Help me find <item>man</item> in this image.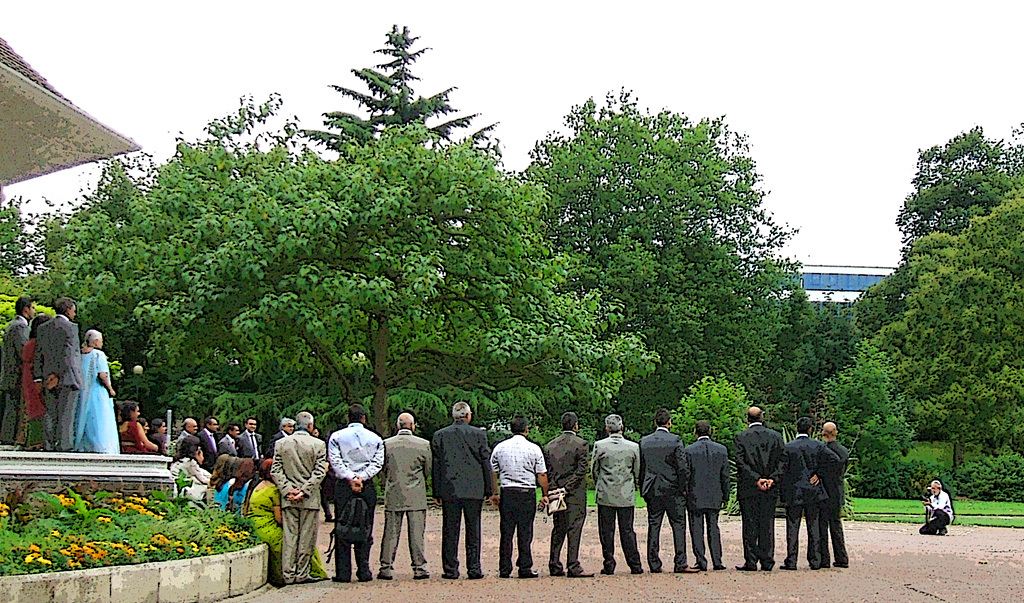
Found it: [215,421,241,455].
